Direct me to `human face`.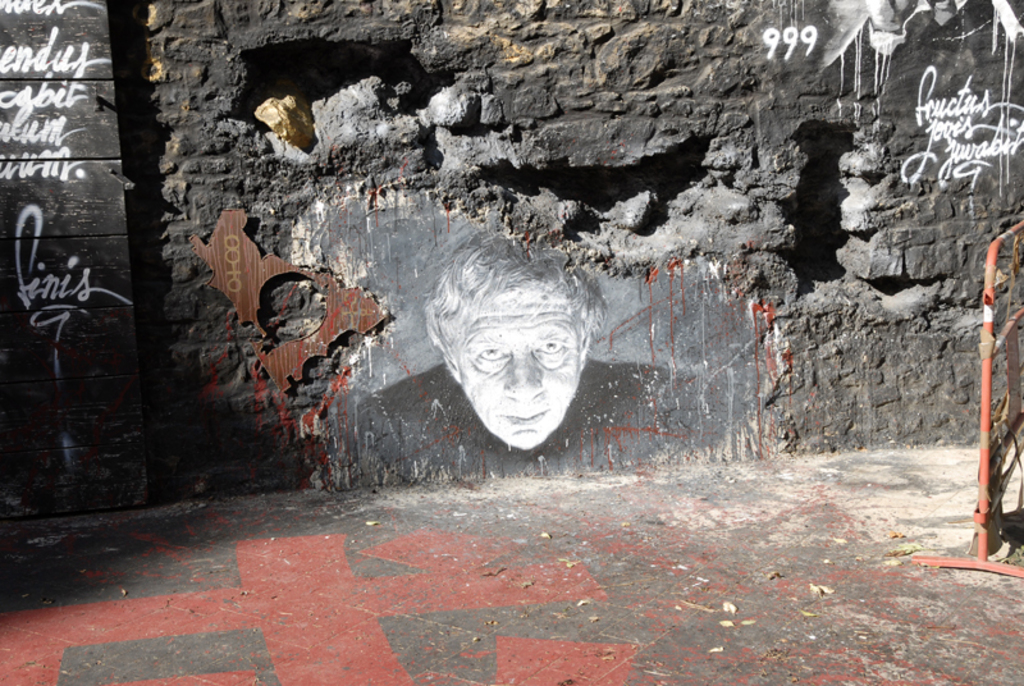
Direction: [x1=463, y1=283, x2=579, y2=451].
